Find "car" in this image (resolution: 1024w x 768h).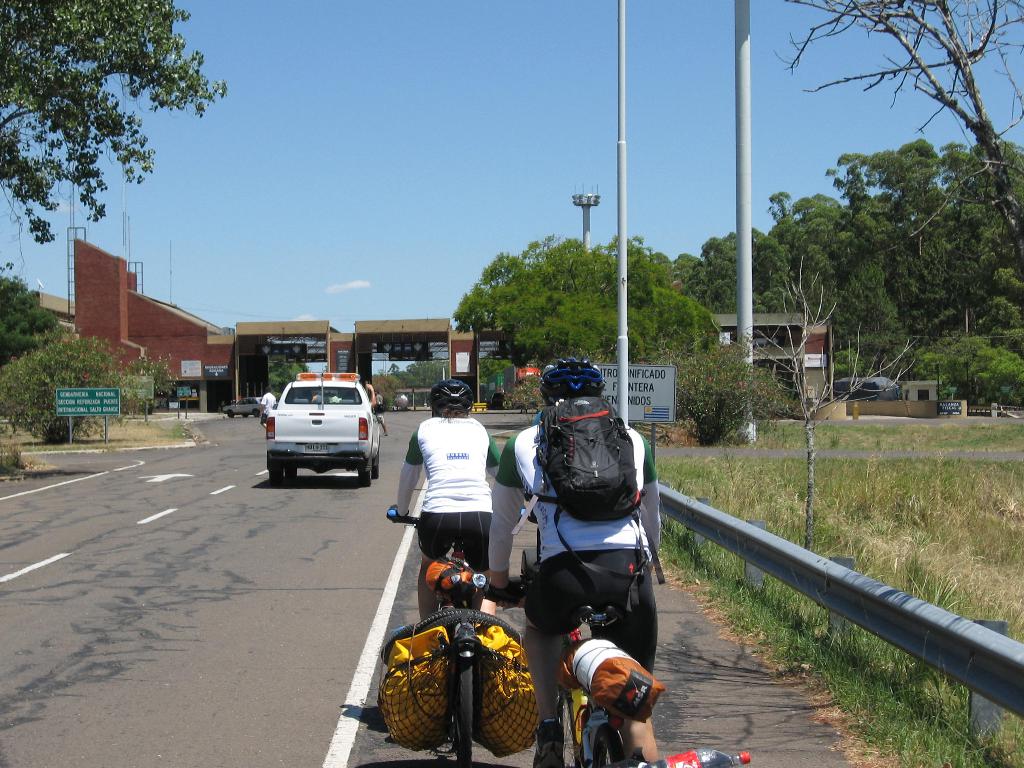
select_region(266, 369, 388, 484).
